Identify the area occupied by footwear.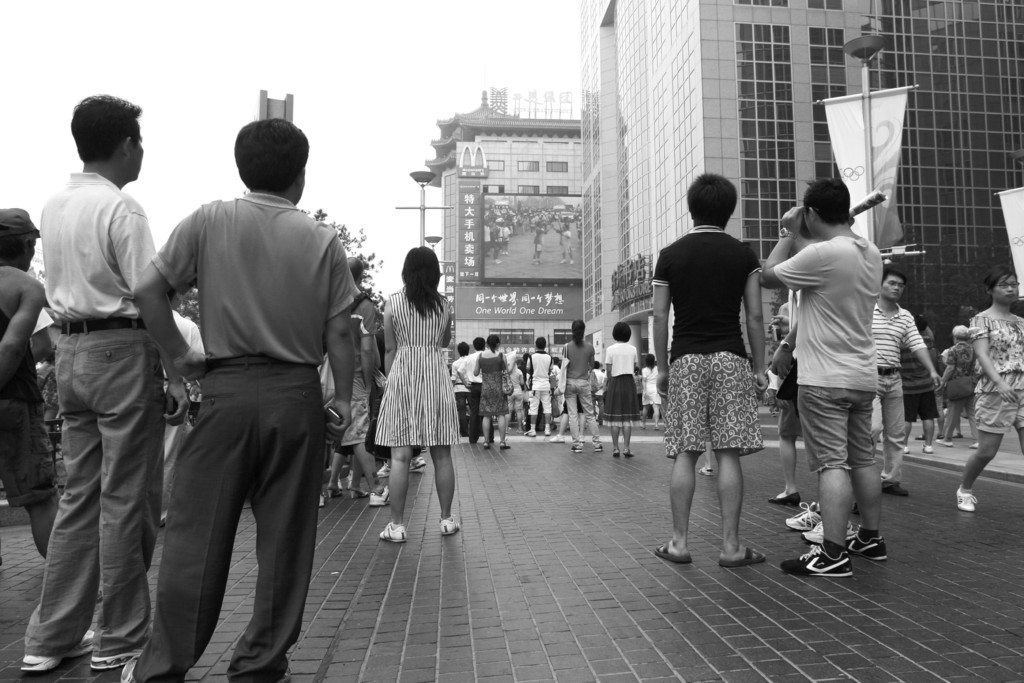
Area: x1=441 y1=508 x2=460 y2=533.
